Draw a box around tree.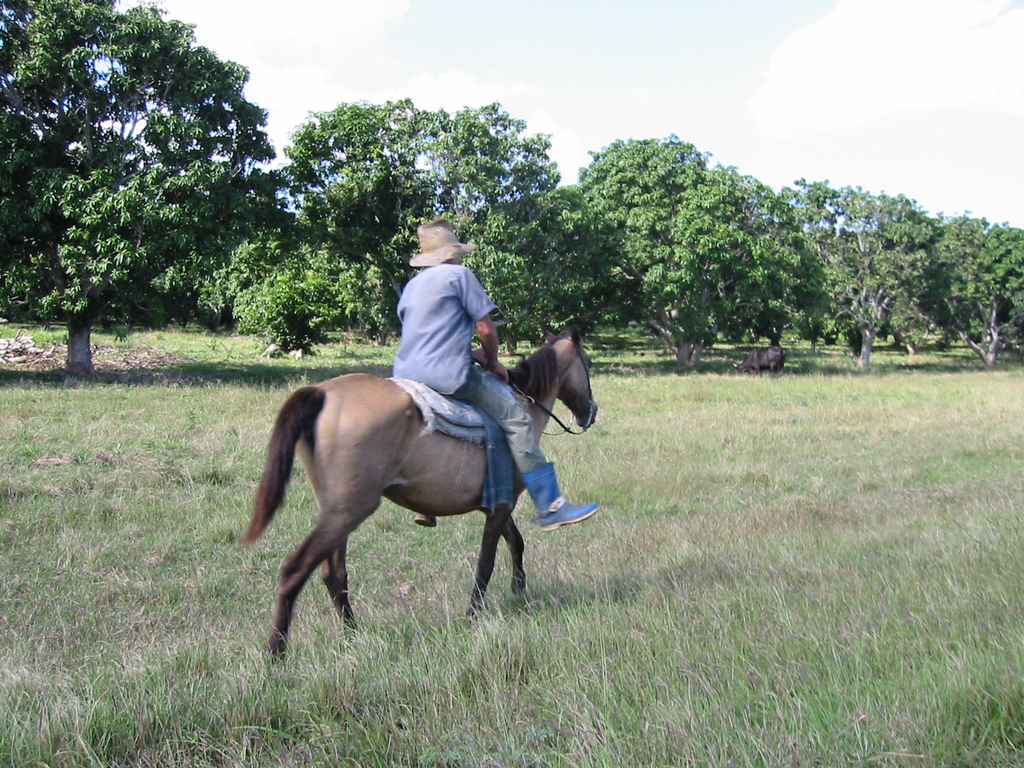
region(925, 204, 1023, 372).
